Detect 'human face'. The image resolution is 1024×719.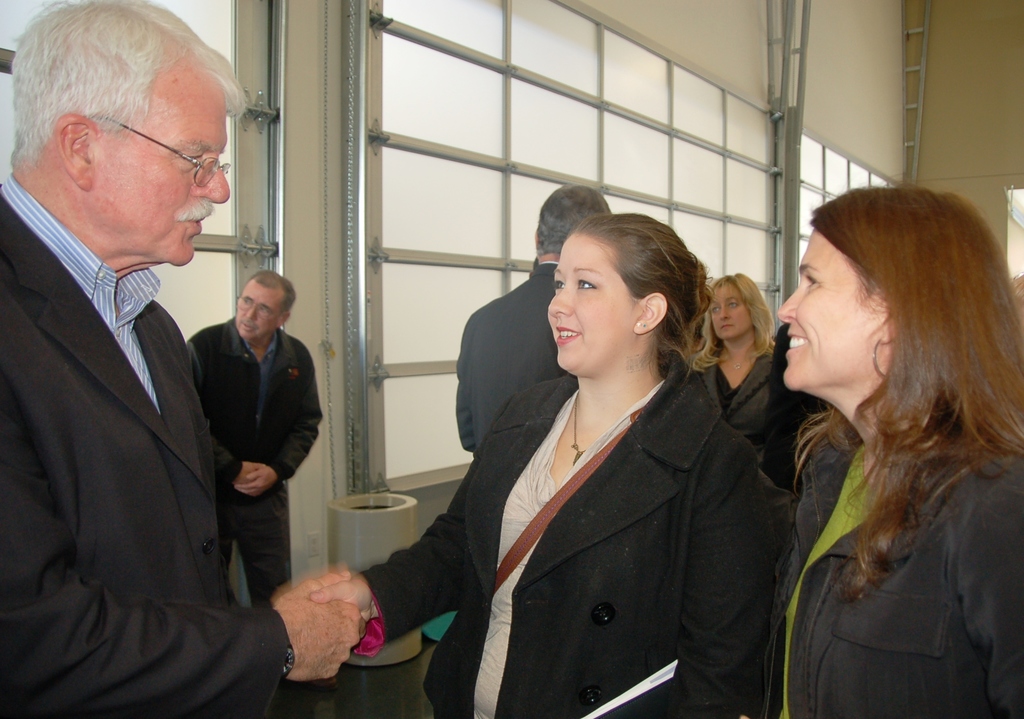
region(92, 76, 229, 266).
